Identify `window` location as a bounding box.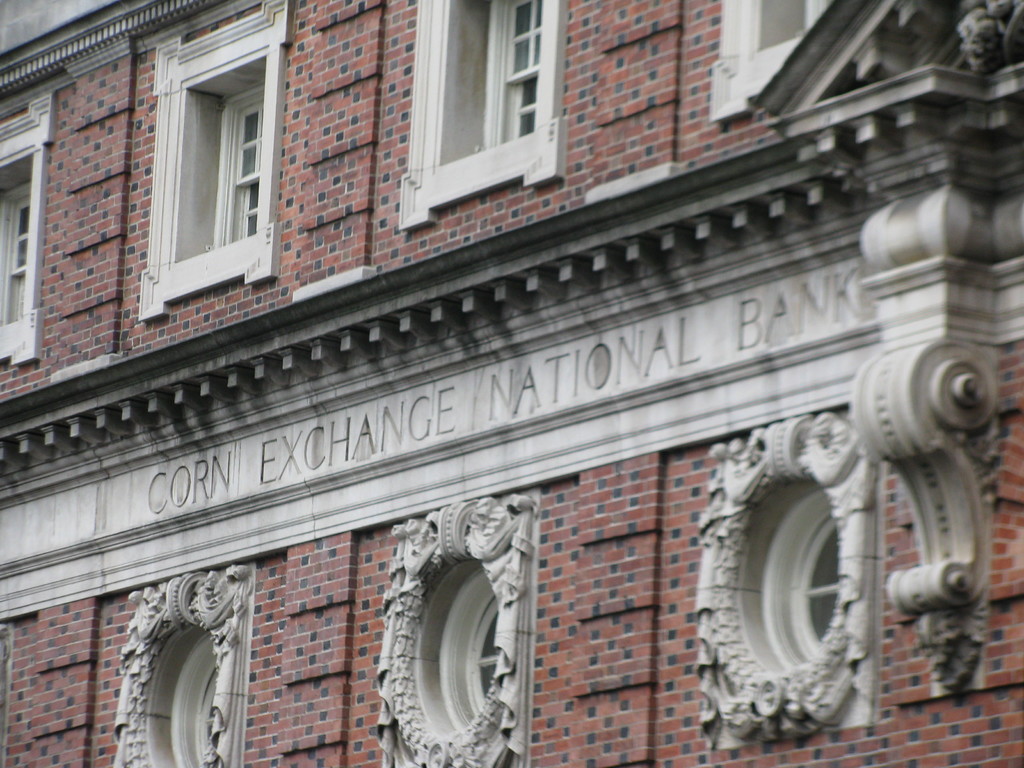
[483,1,545,145].
